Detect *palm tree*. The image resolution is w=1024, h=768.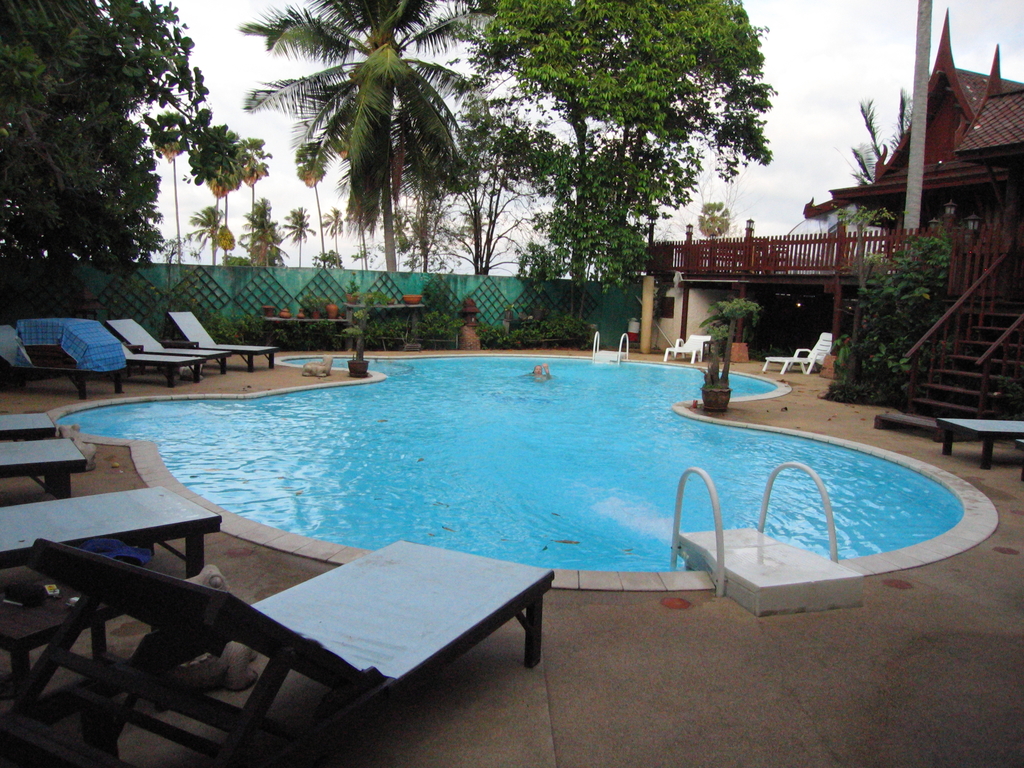
select_region(238, 15, 508, 312).
